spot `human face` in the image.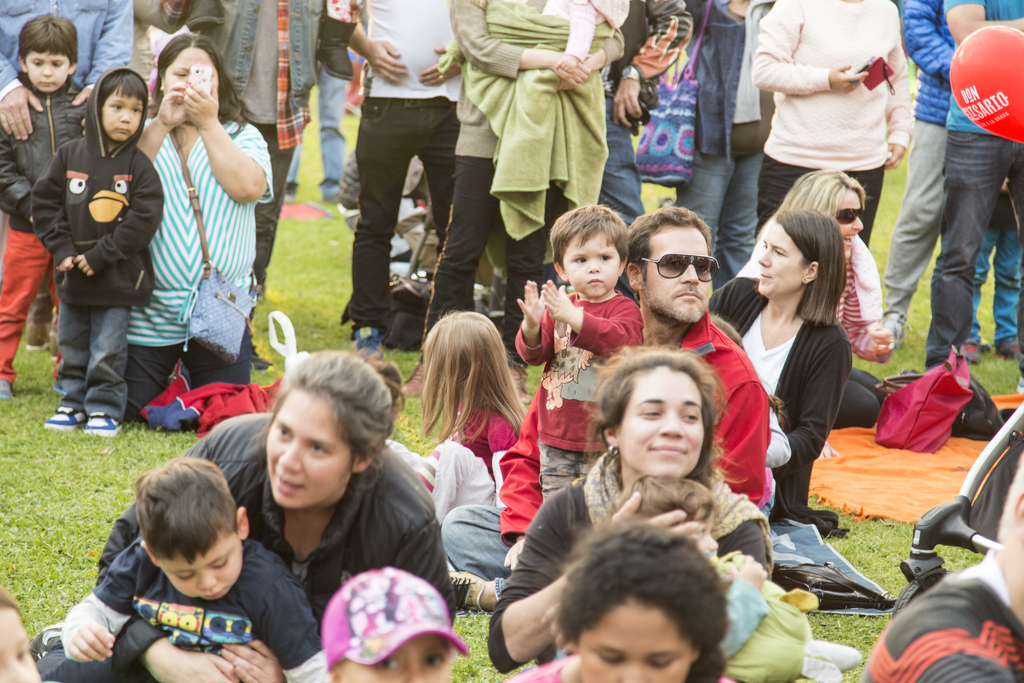
`human face` found at {"left": 102, "top": 94, "right": 139, "bottom": 137}.
